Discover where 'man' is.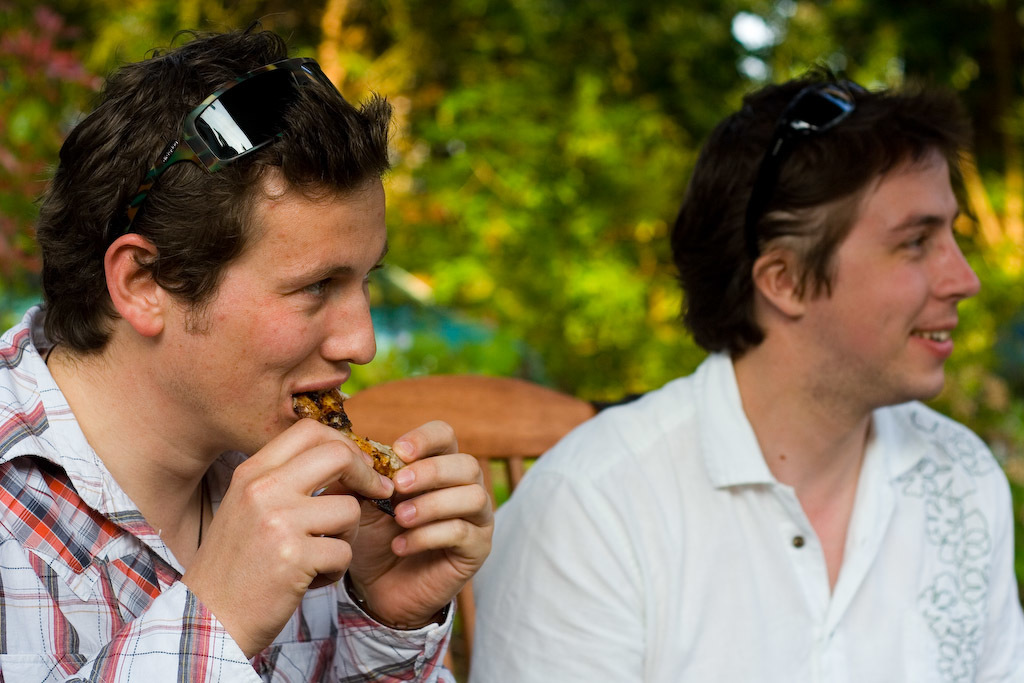
Discovered at <box>469,58,1023,682</box>.
